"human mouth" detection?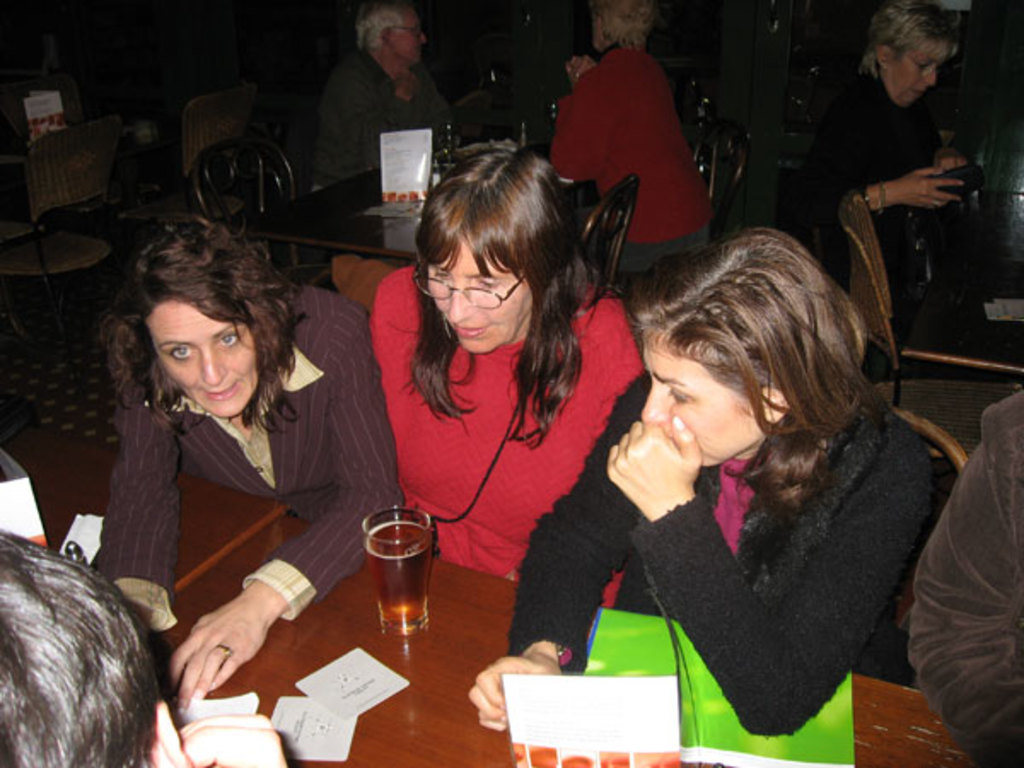
452 323 497 340
